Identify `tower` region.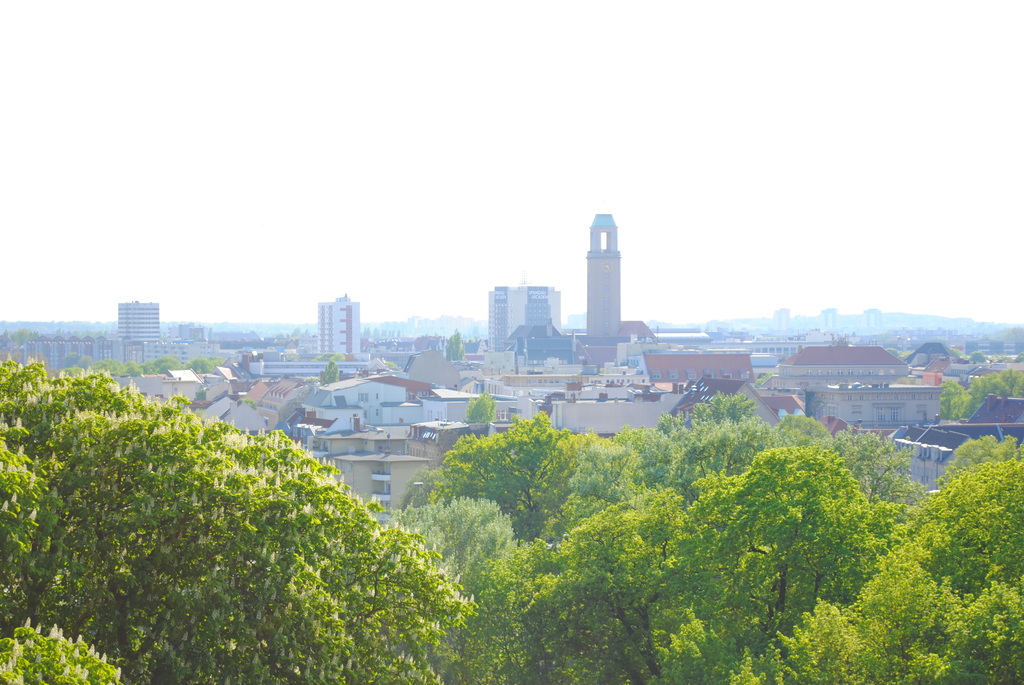
Region: <box>582,216,620,341</box>.
